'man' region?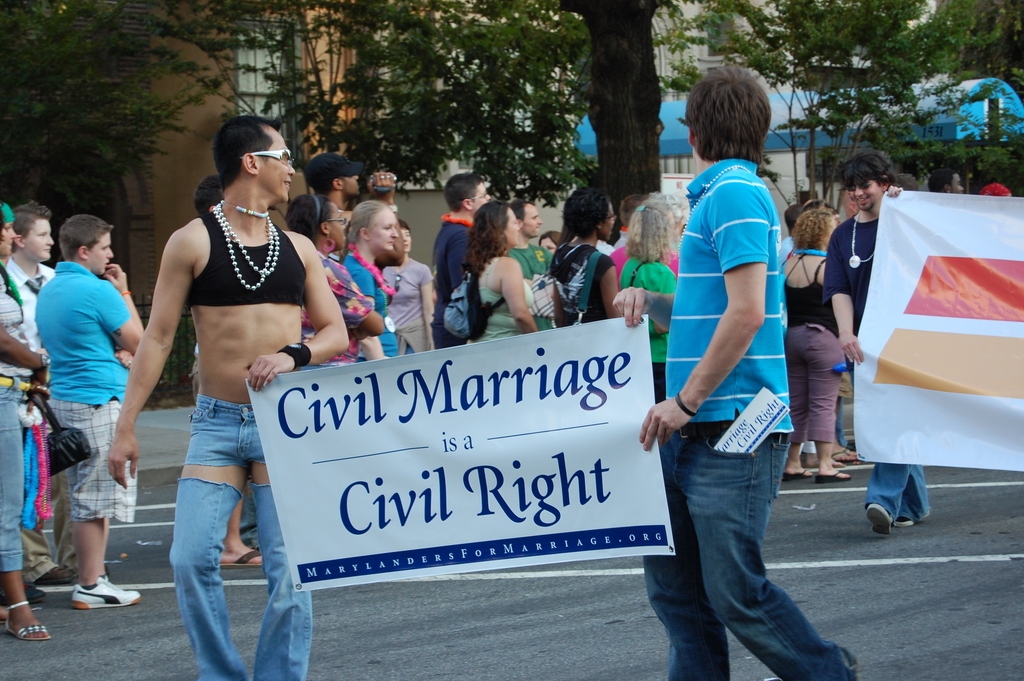
(302,145,401,221)
